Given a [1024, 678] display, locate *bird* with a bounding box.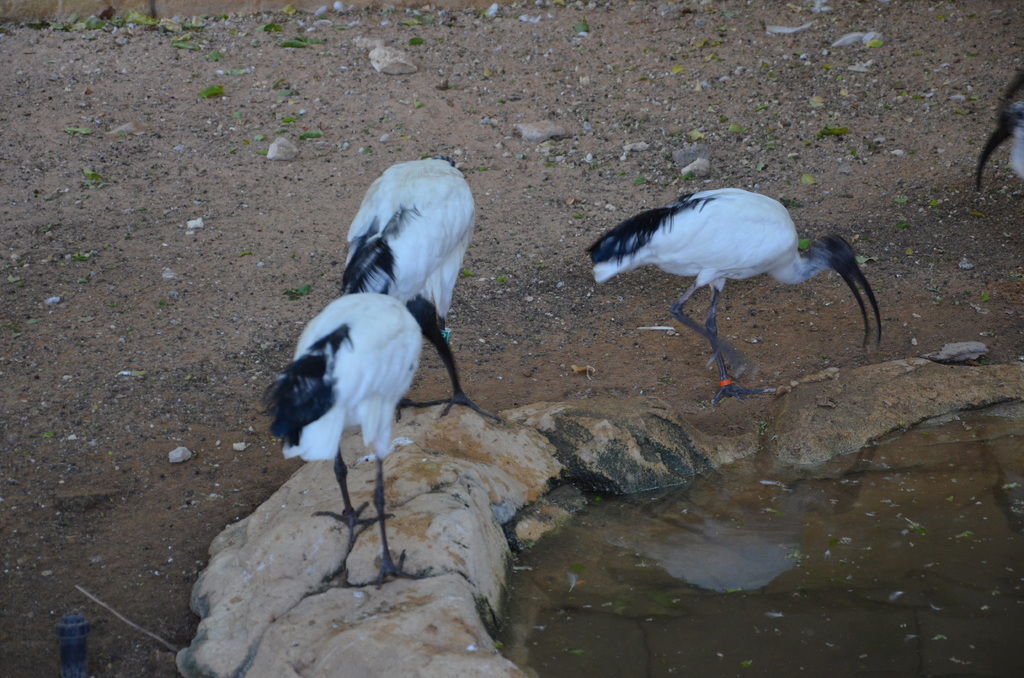
Located: <region>337, 152, 500, 420</region>.
